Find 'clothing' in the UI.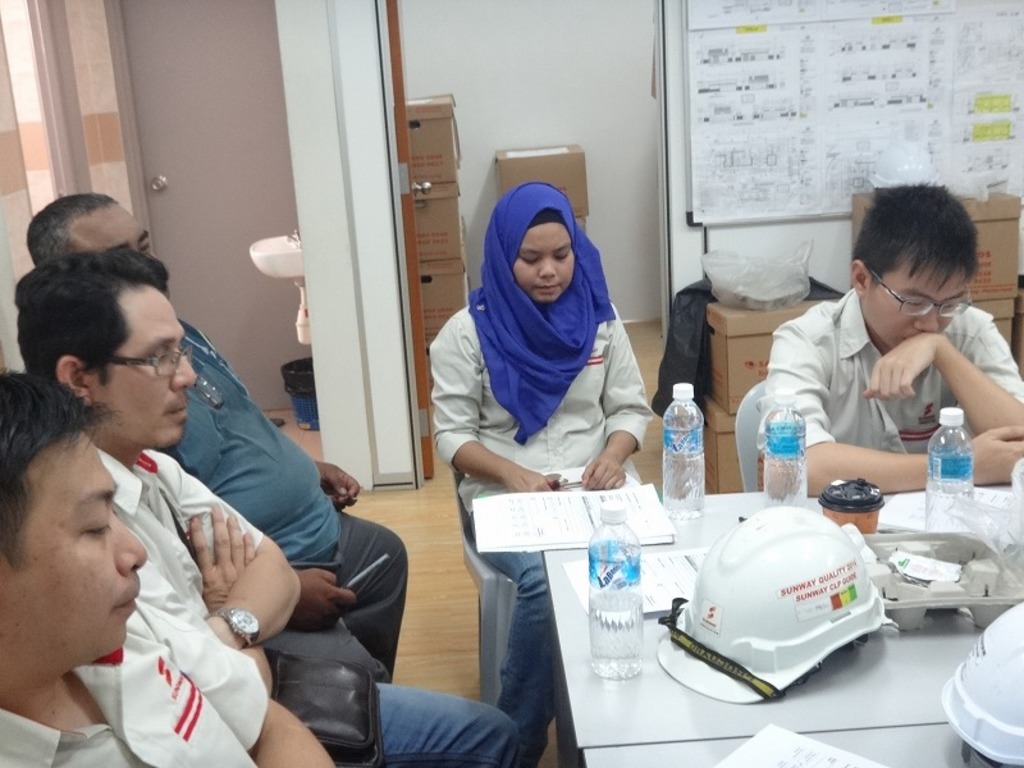
UI element at (84,430,525,767).
